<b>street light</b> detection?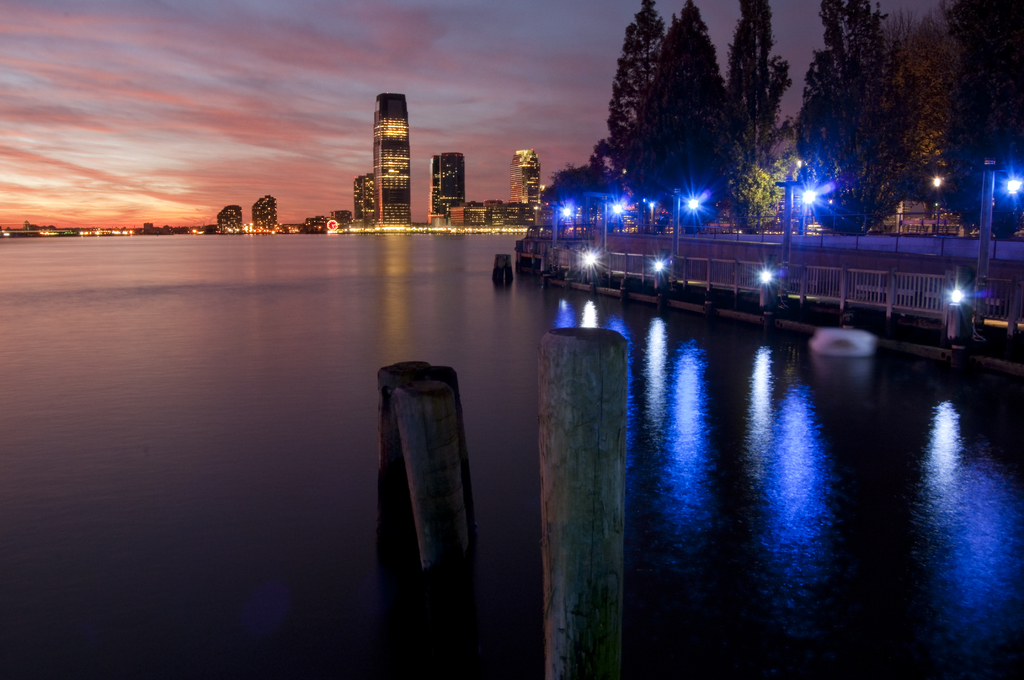
<box>927,170,946,232</box>
